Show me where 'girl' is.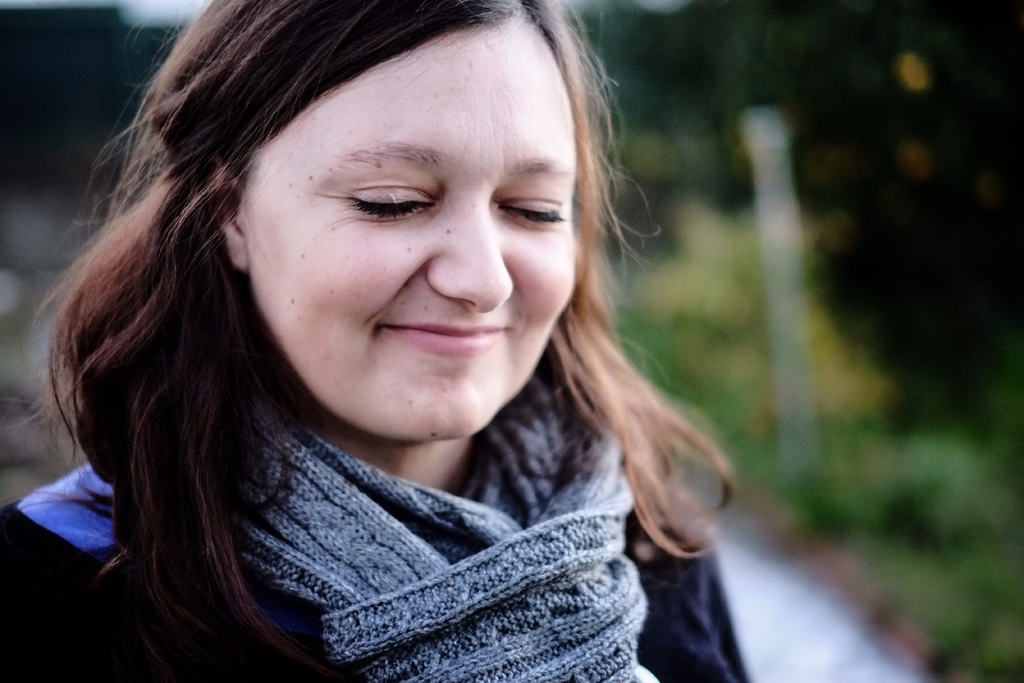
'girl' is at locate(2, 57, 731, 680).
